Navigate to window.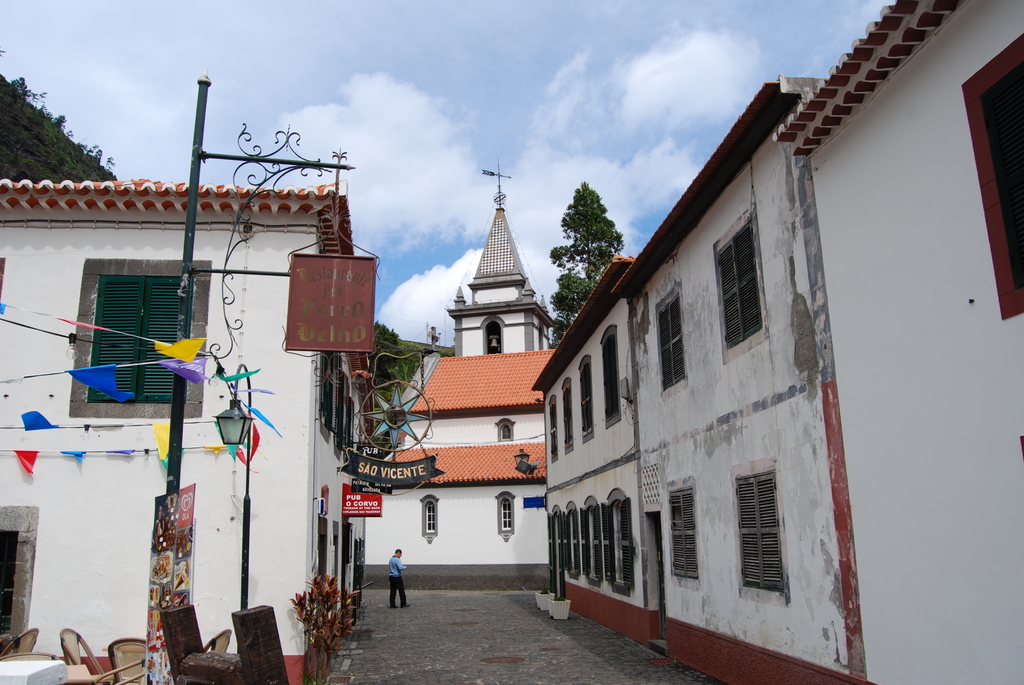
Navigation target: rect(735, 475, 783, 595).
